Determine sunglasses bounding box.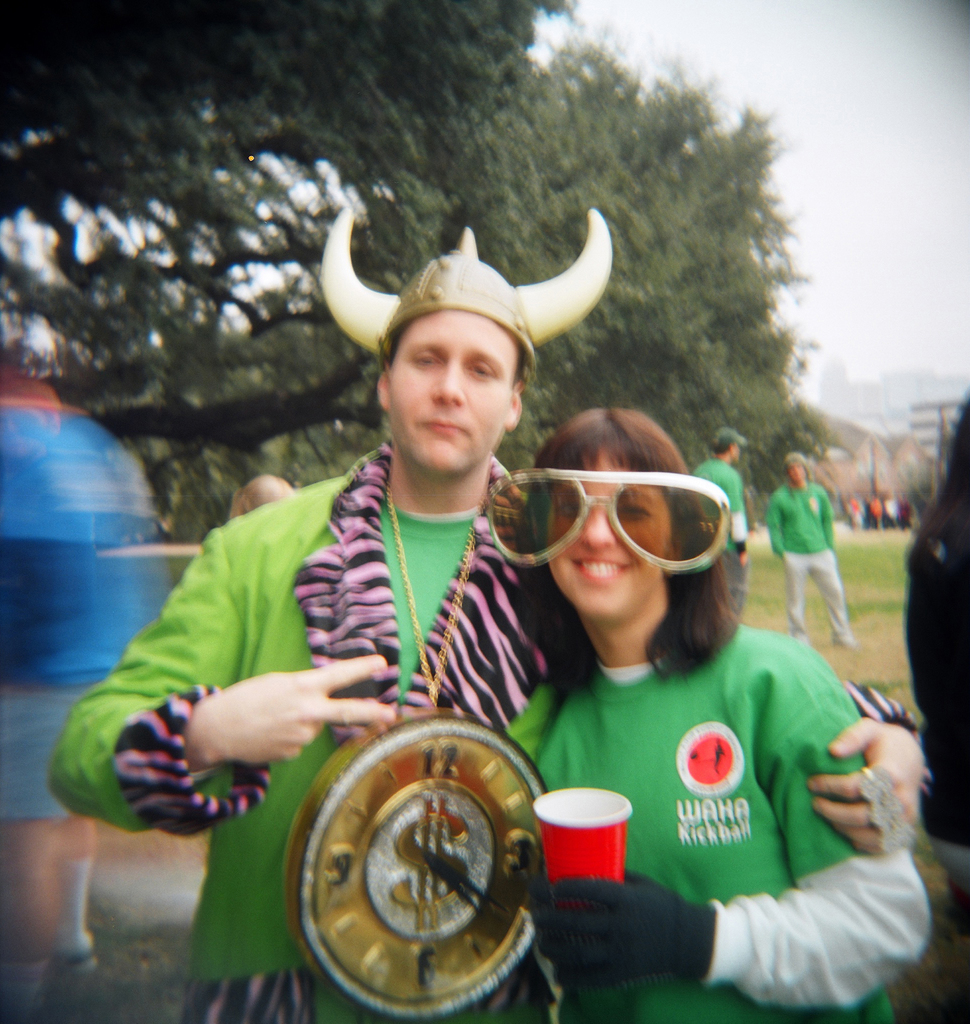
Determined: (x1=484, y1=469, x2=734, y2=567).
